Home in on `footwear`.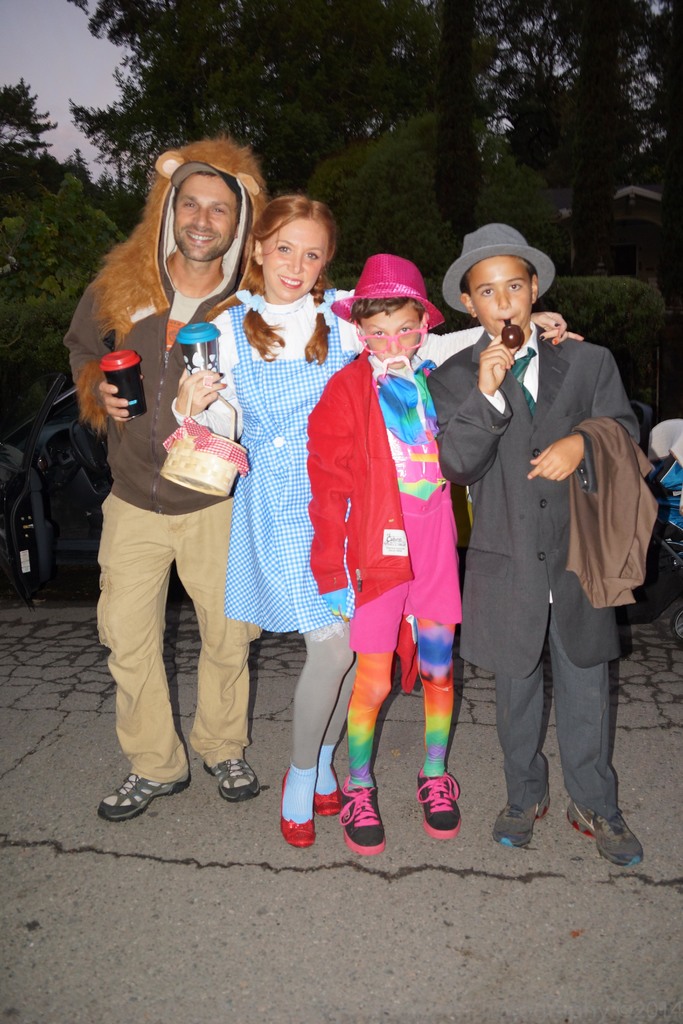
Homed in at [93, 755, 193, 822].
